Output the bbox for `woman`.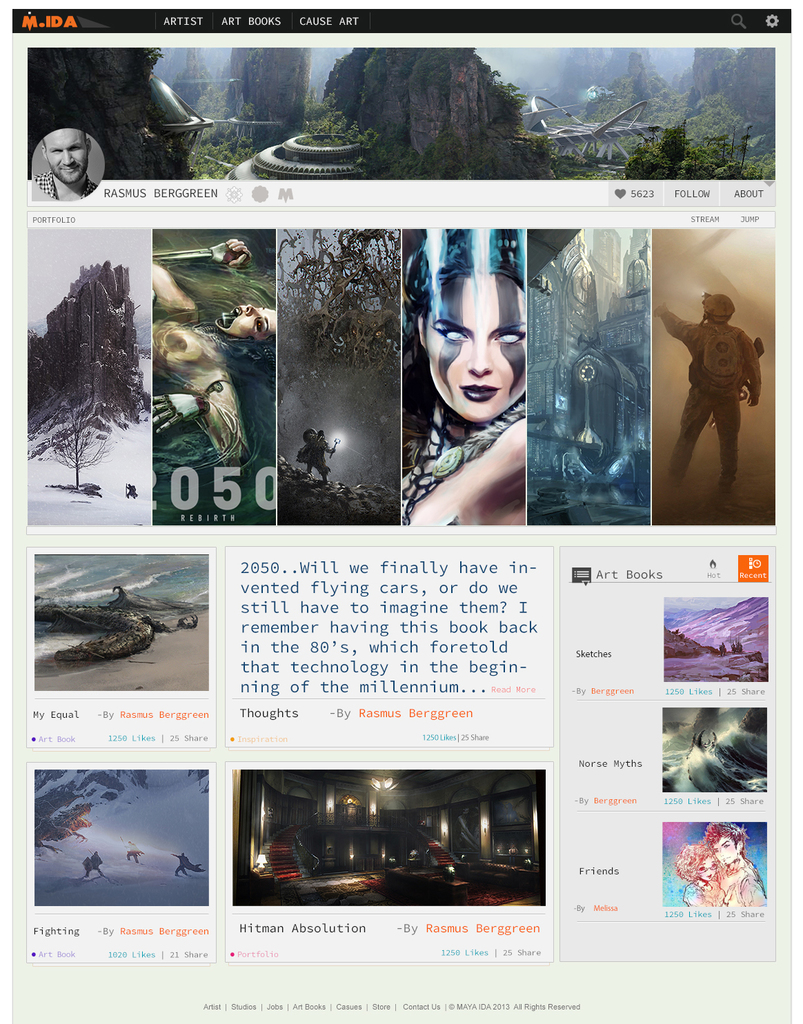
<bbox>381, 201, 574, 517</bbox>.
